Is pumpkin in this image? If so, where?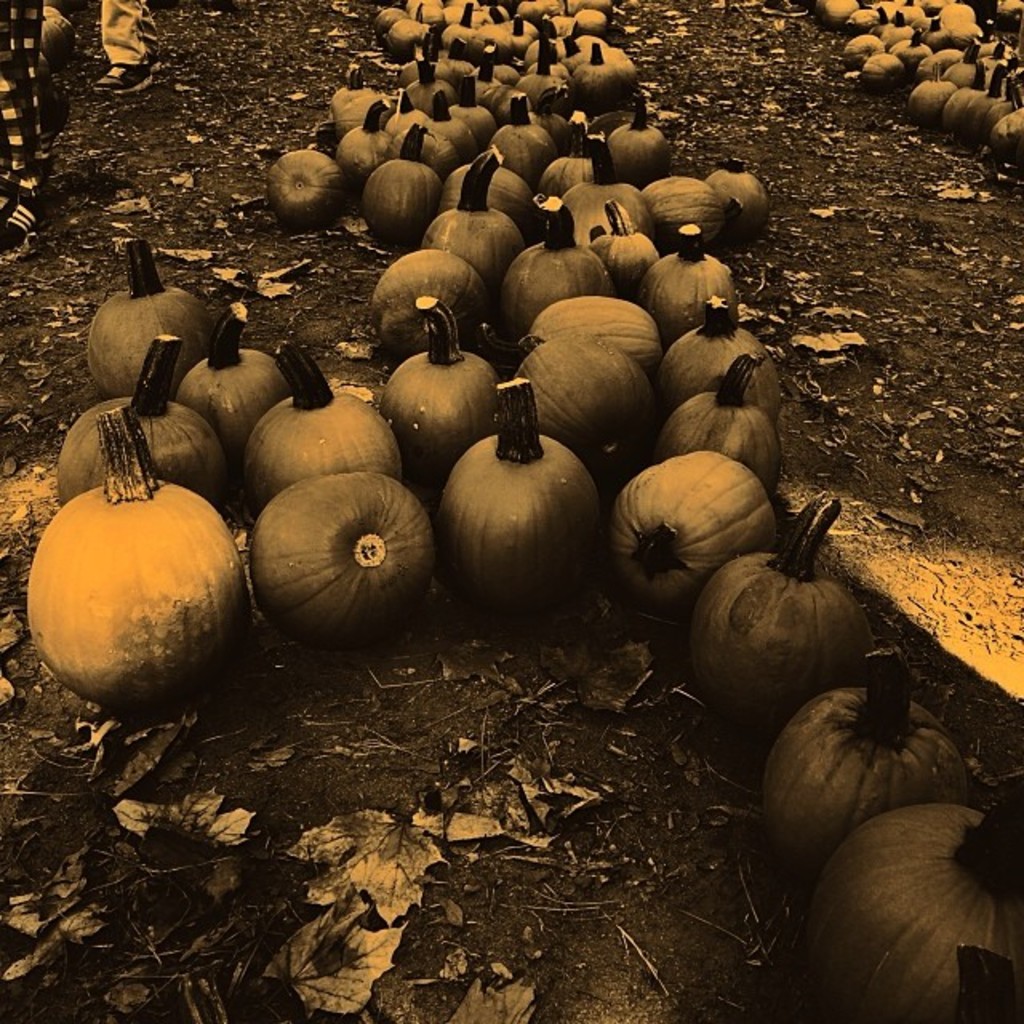
Yes, at crop(565, 165, 653, 248).
